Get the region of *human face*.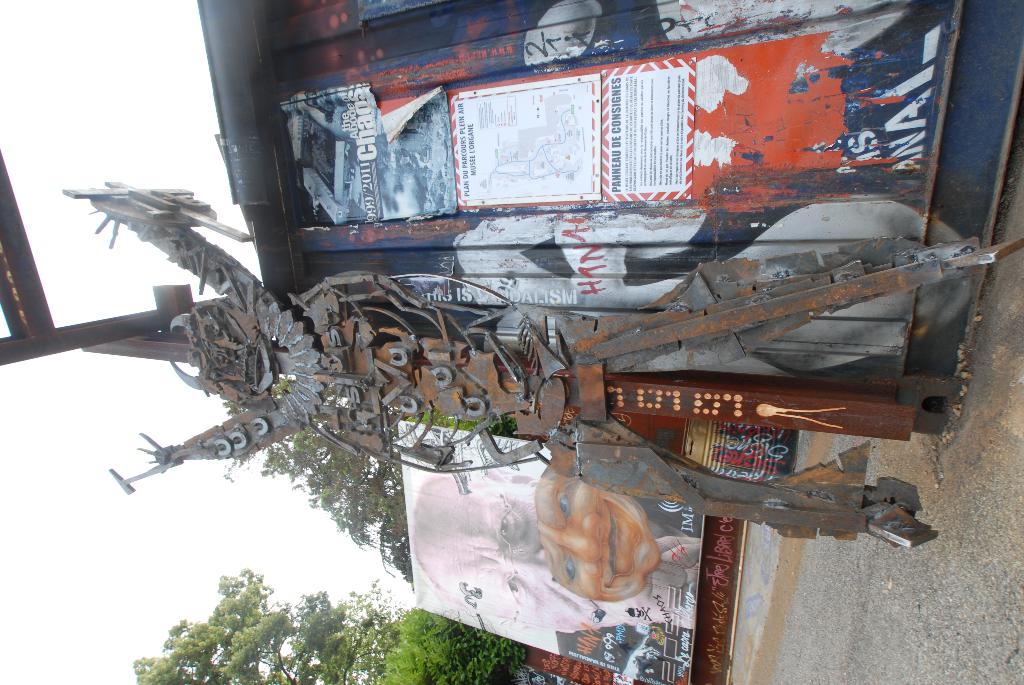
531:484:656:590.
